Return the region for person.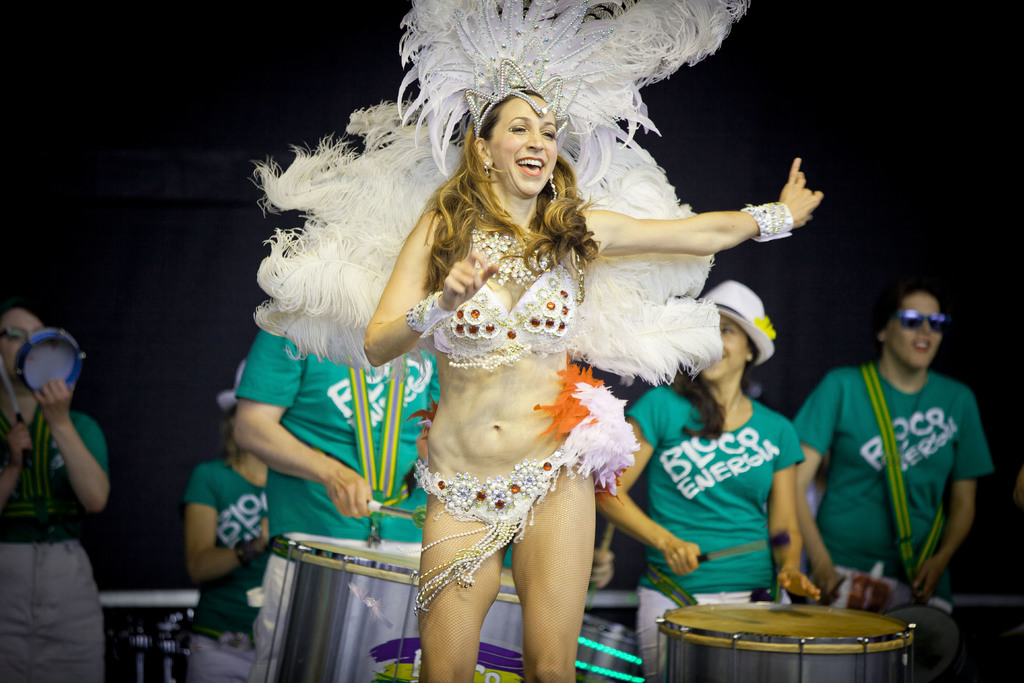
Rect(0, 308, 118, 682).
